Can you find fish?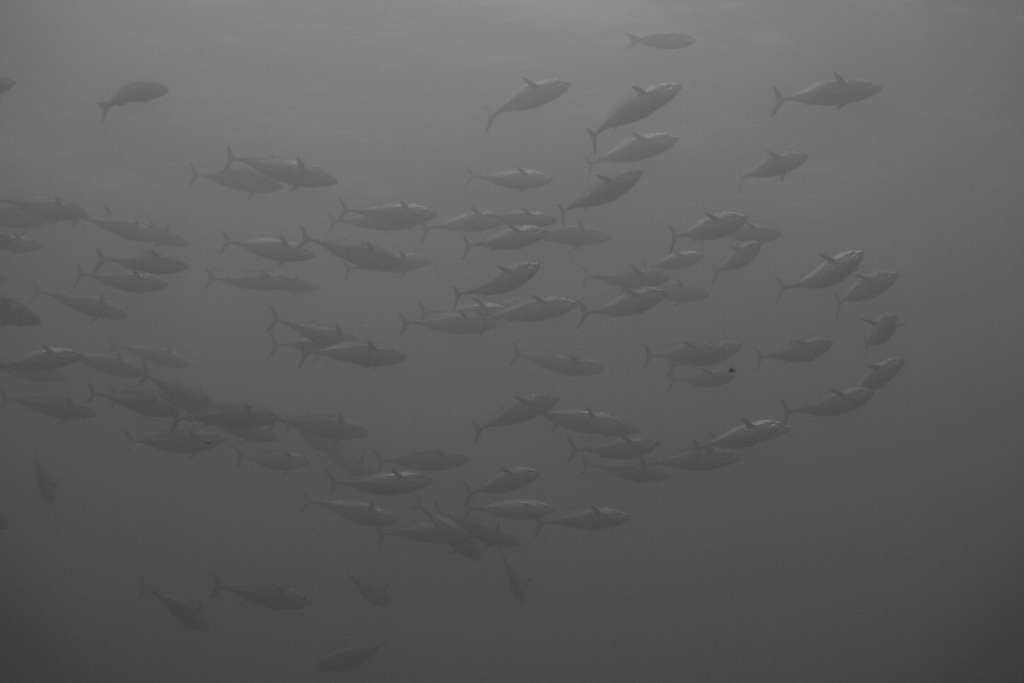
Yes, bounding box: x1=330 y1=468 x2=425 y2=496.
